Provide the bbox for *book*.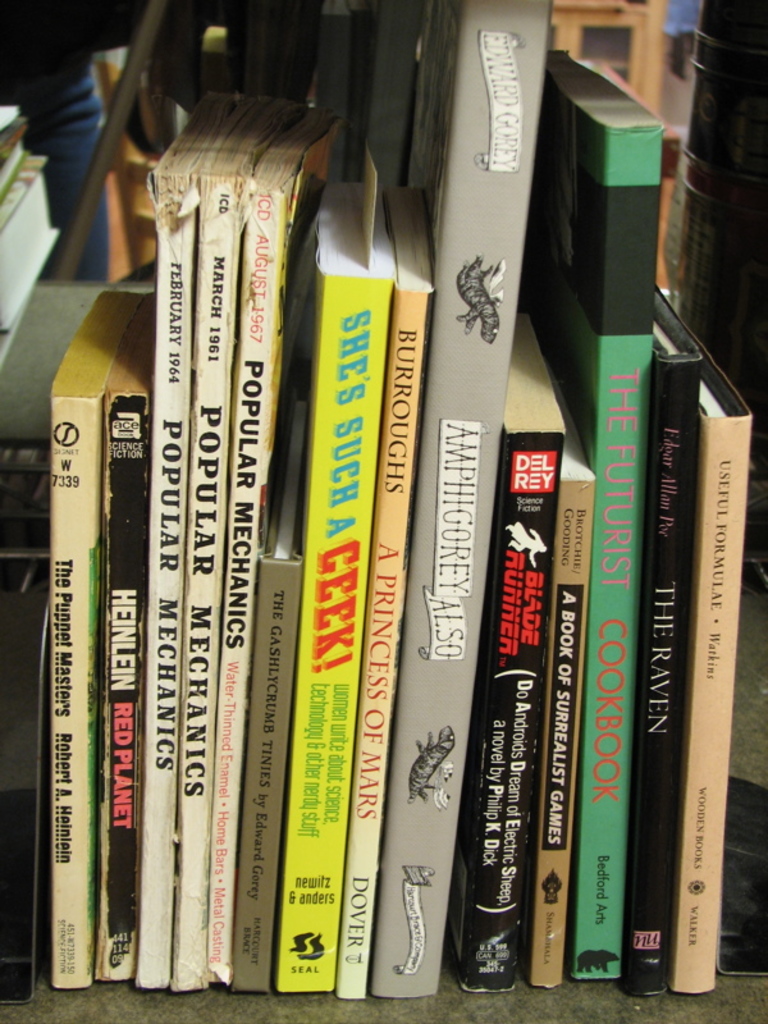
52, 288, 141, 988.
